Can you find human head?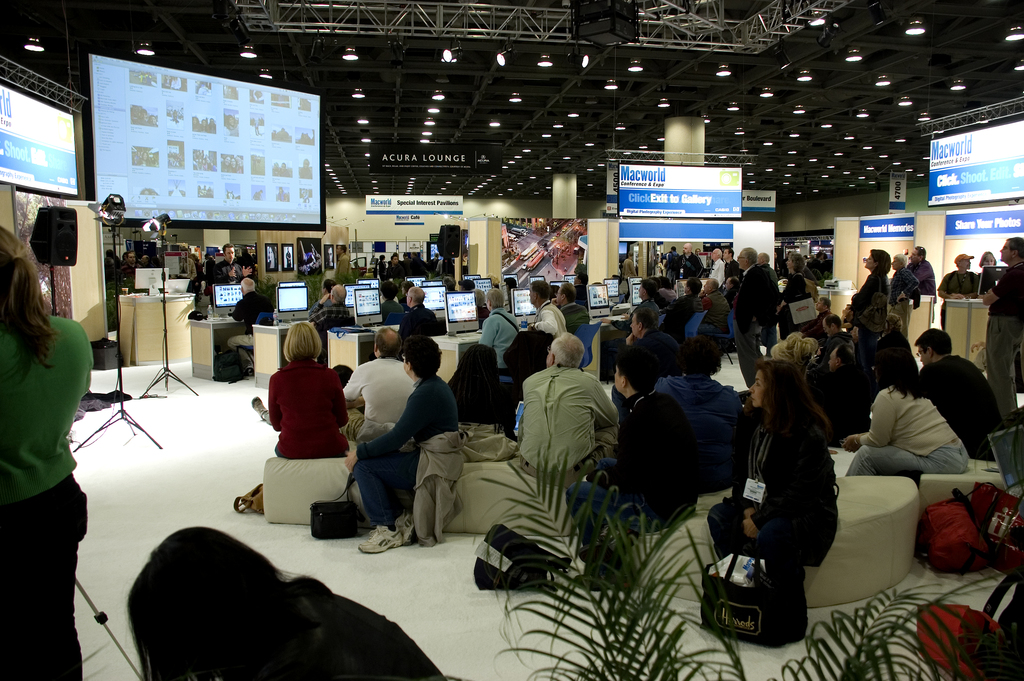
Yes, bounding box: crop(124, 529, 286, 680).
